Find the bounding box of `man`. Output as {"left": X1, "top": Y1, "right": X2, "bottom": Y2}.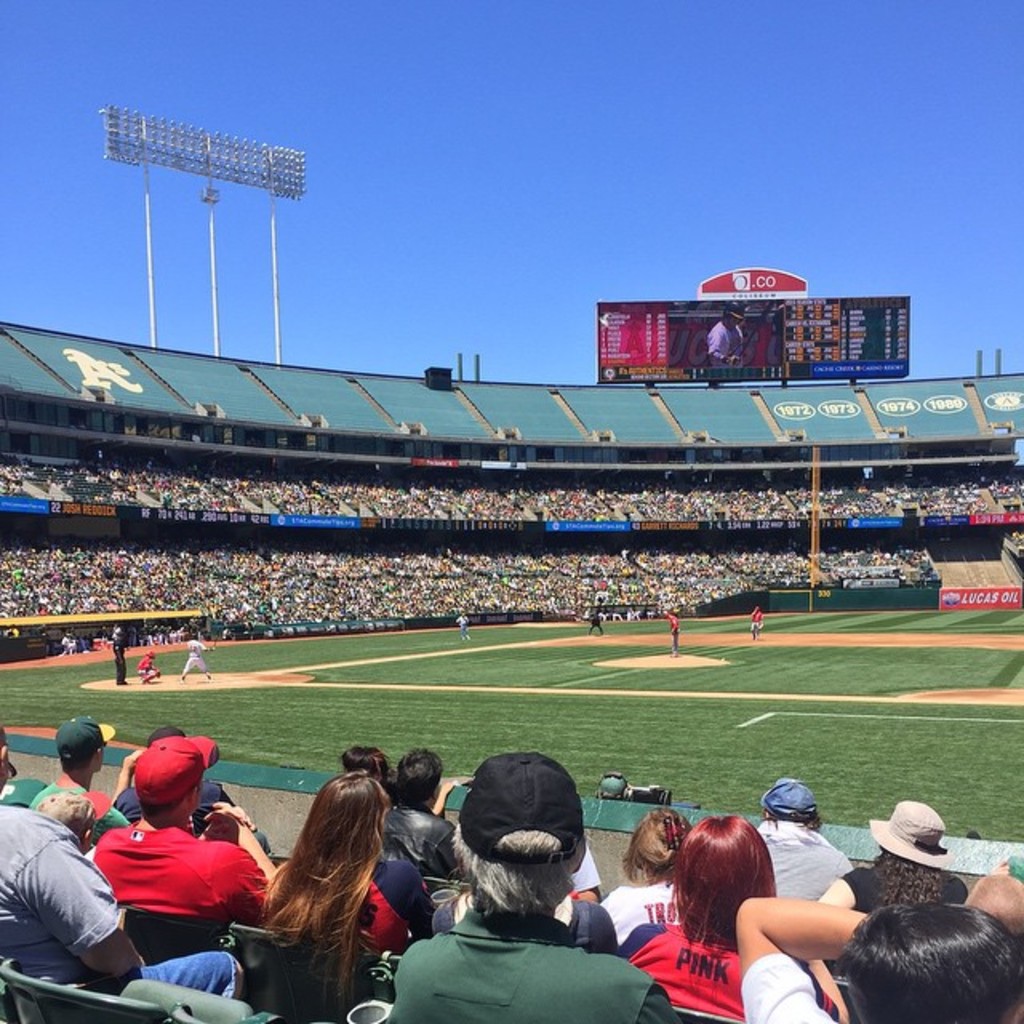
{"left": 667, "top": 606, "right": 686, "bottom": 656}.
